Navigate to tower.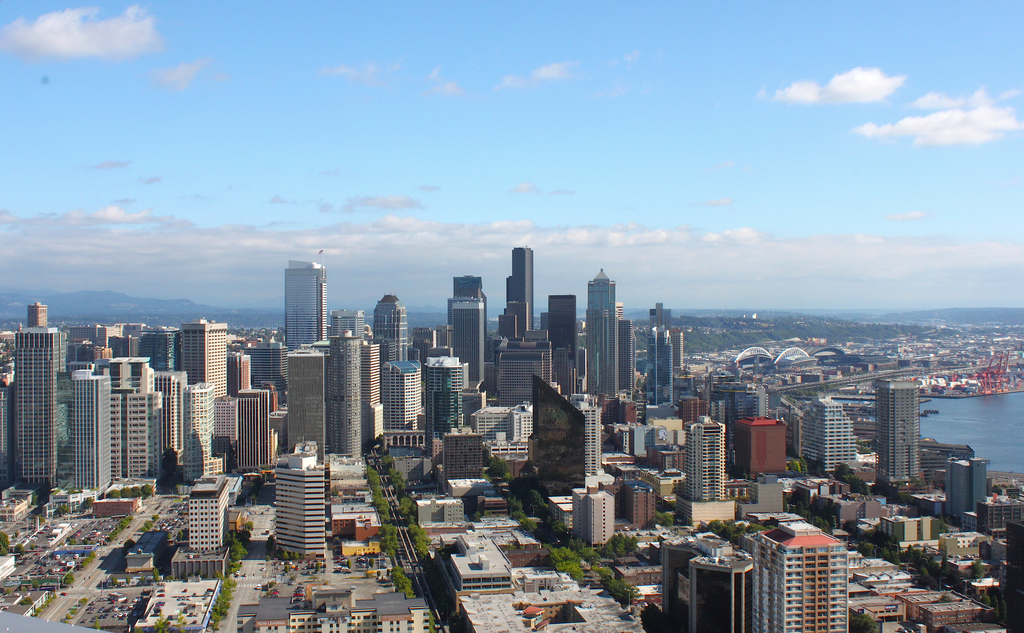
Navigation target: (x1=328, y1=335, x2=364, y2=457).
